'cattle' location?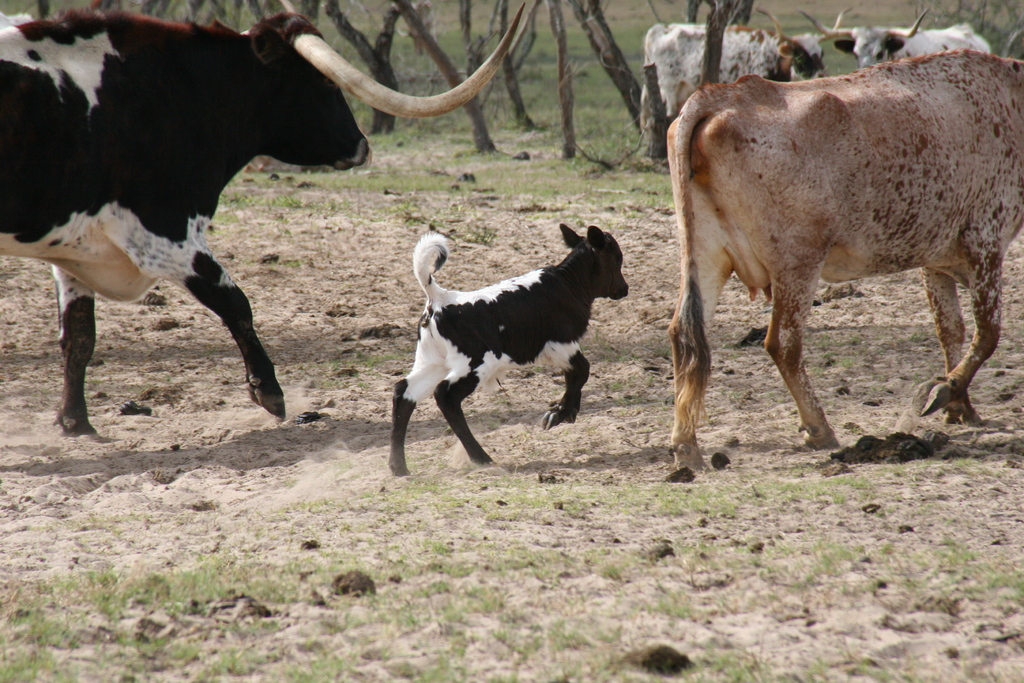
[673, 45, 1023, 475]
